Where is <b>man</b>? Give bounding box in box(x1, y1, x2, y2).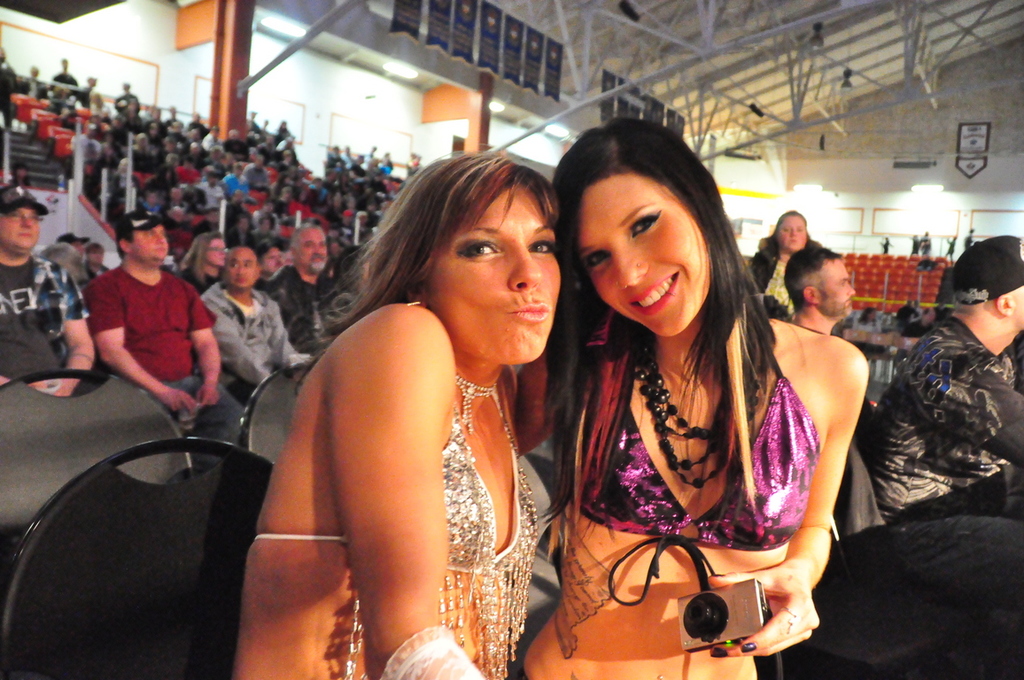
box(170, 116, 187, 135).
